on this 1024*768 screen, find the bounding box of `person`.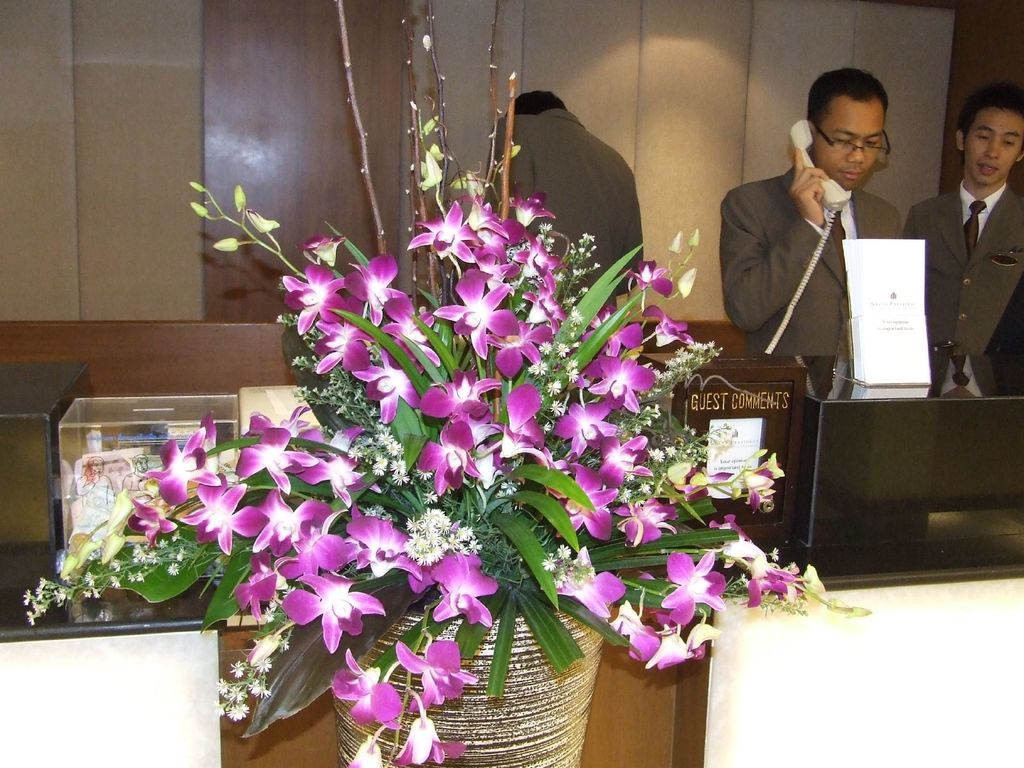
Bounding box: <bbox>719, 68, 912, 351</bbox>.
